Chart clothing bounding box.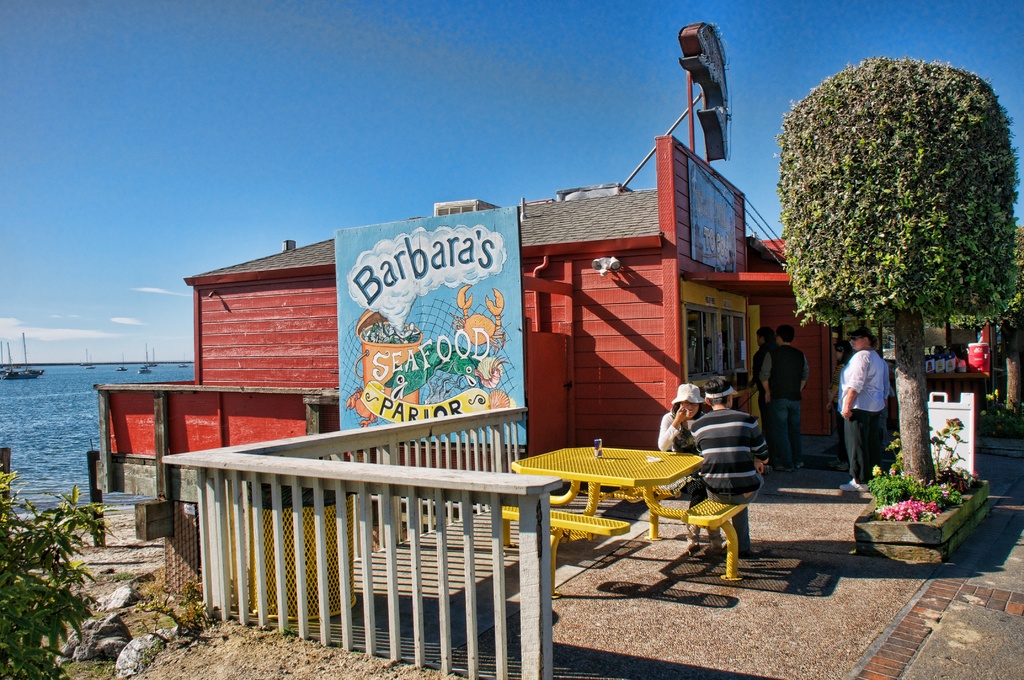
Charted: detection(655, 408, 709, 537).
